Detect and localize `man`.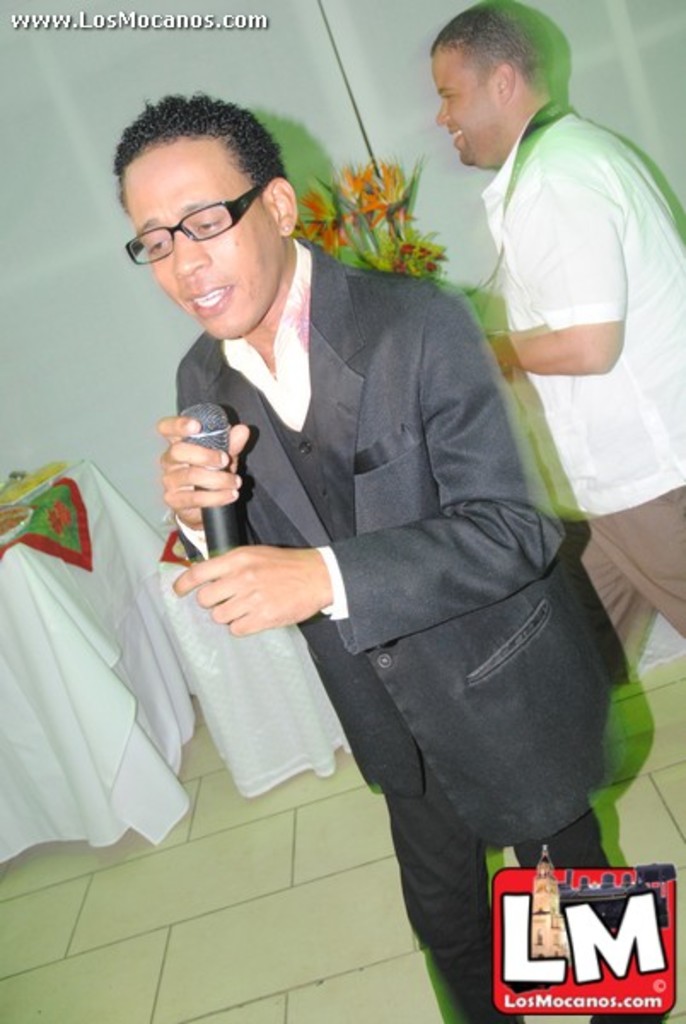
Localized at box(413, 0, 684, 703).
